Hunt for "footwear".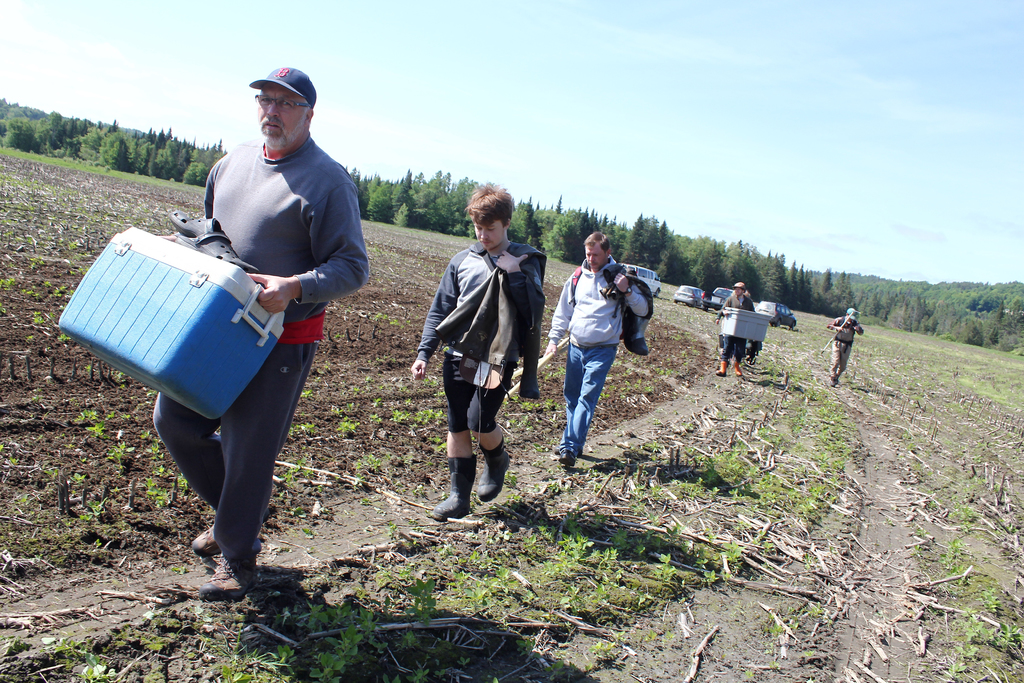
Hunted down at [left=186, top=524, right=216, bottom=561].
